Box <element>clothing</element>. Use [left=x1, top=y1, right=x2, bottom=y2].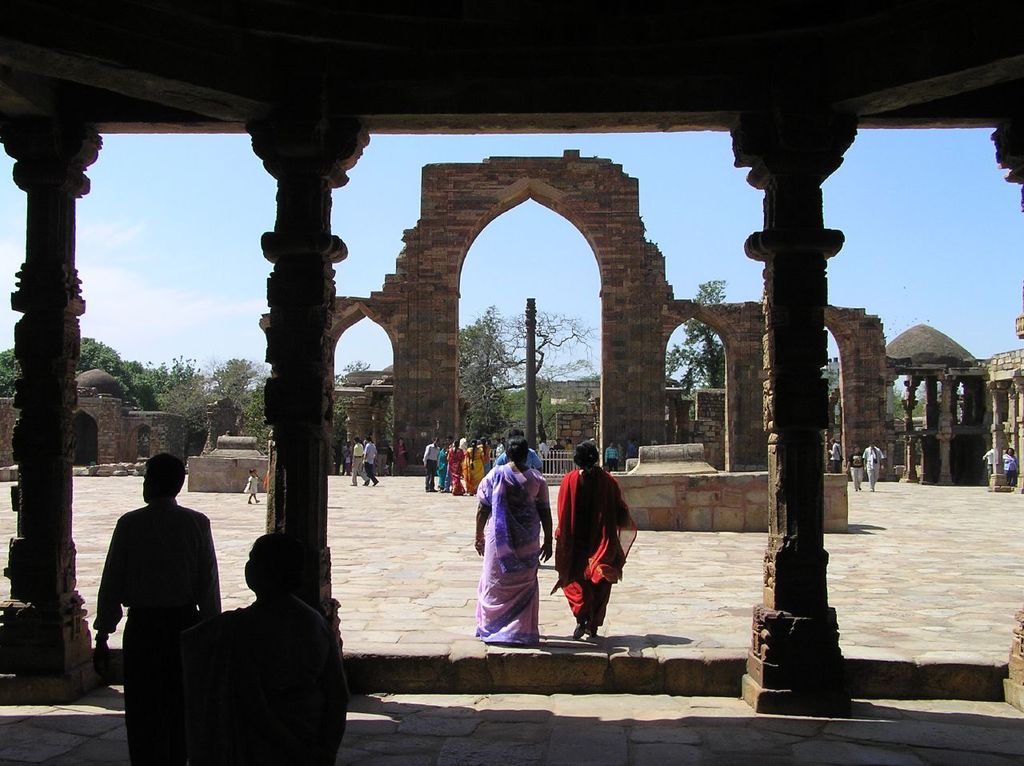
[left=826, top=442, right=843, bottom=472].
